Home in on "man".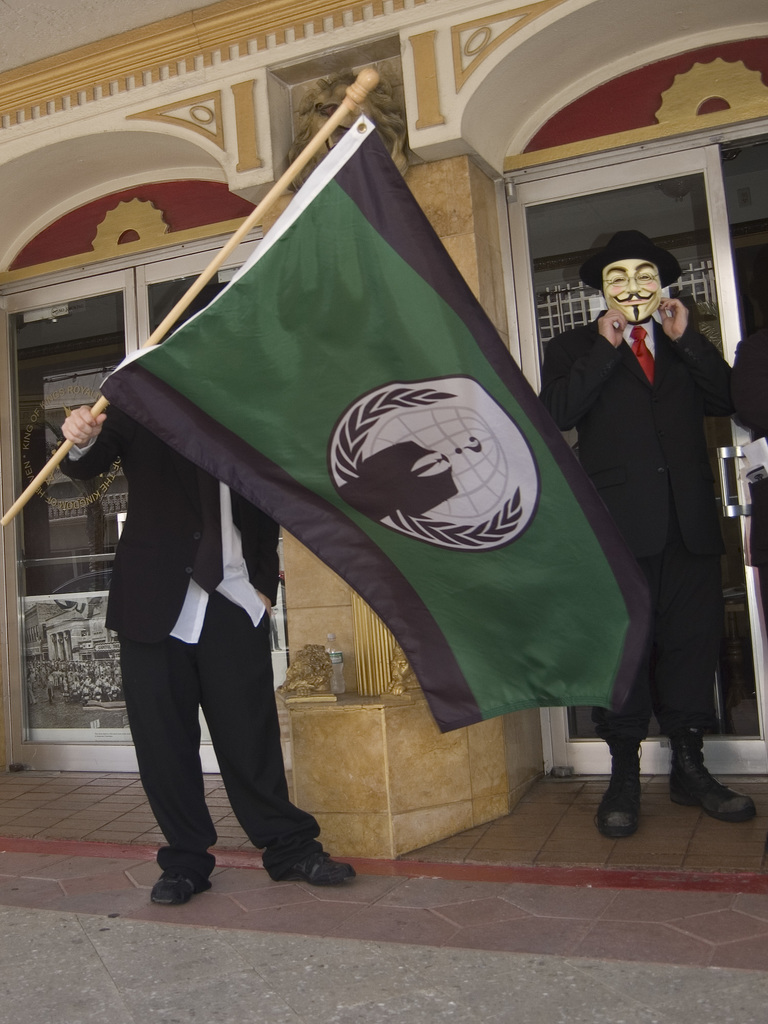
Homed in at 580:230:747:804.
